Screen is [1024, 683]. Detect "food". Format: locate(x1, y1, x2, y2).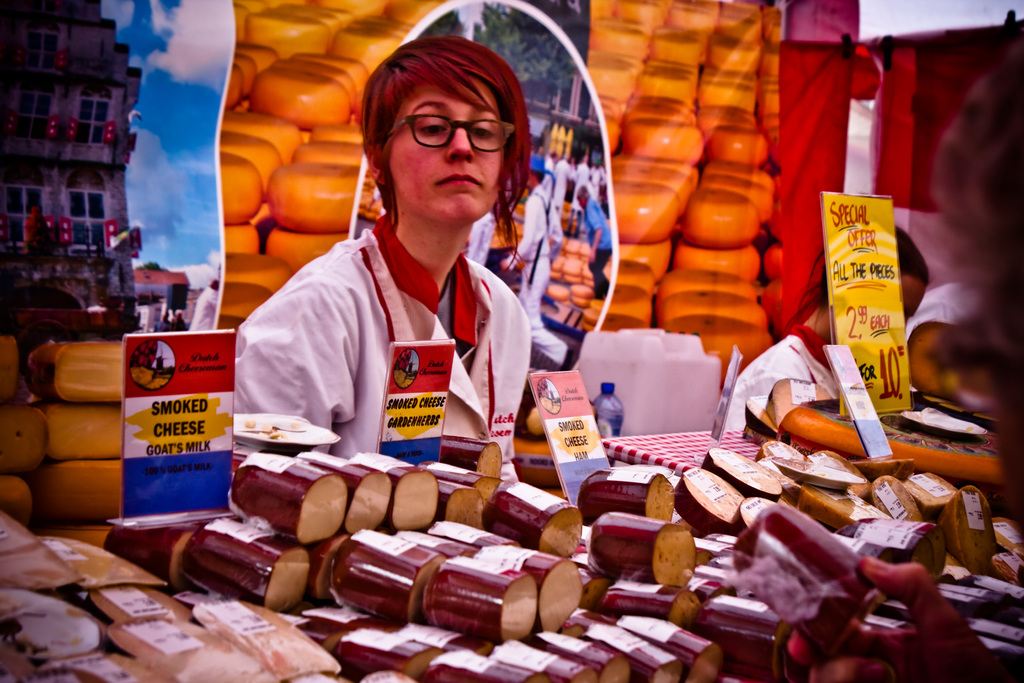
locate(435, 473, 485, 530).
